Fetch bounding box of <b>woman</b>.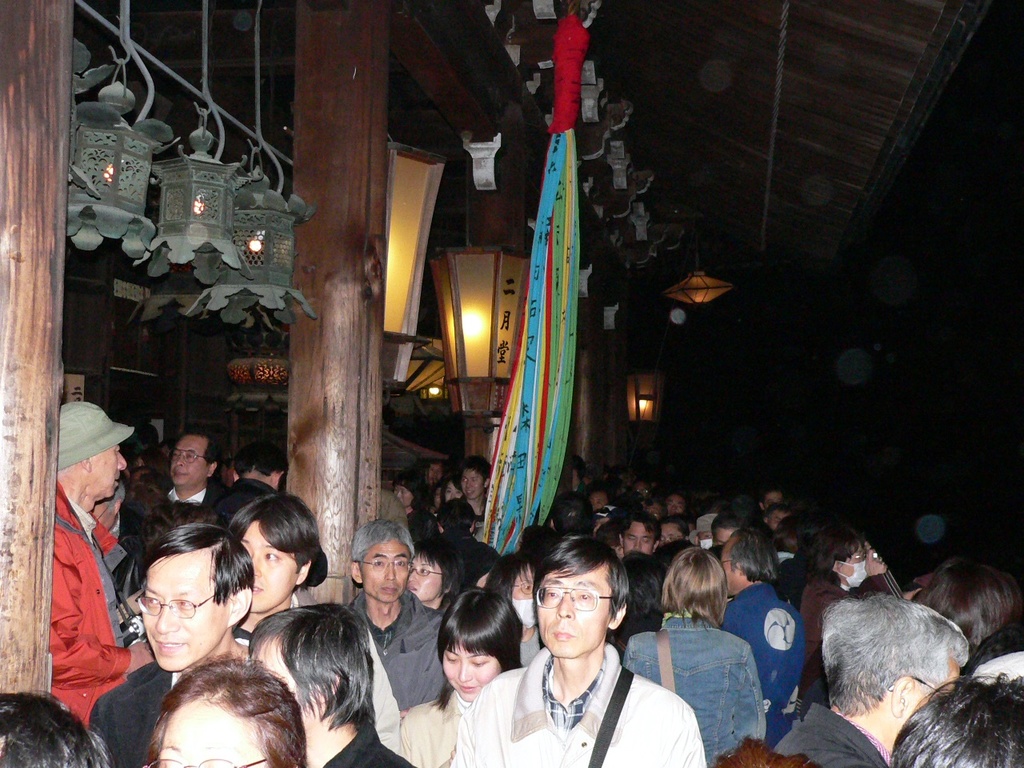
Bbox: box=[407, 529, 463, 617].
